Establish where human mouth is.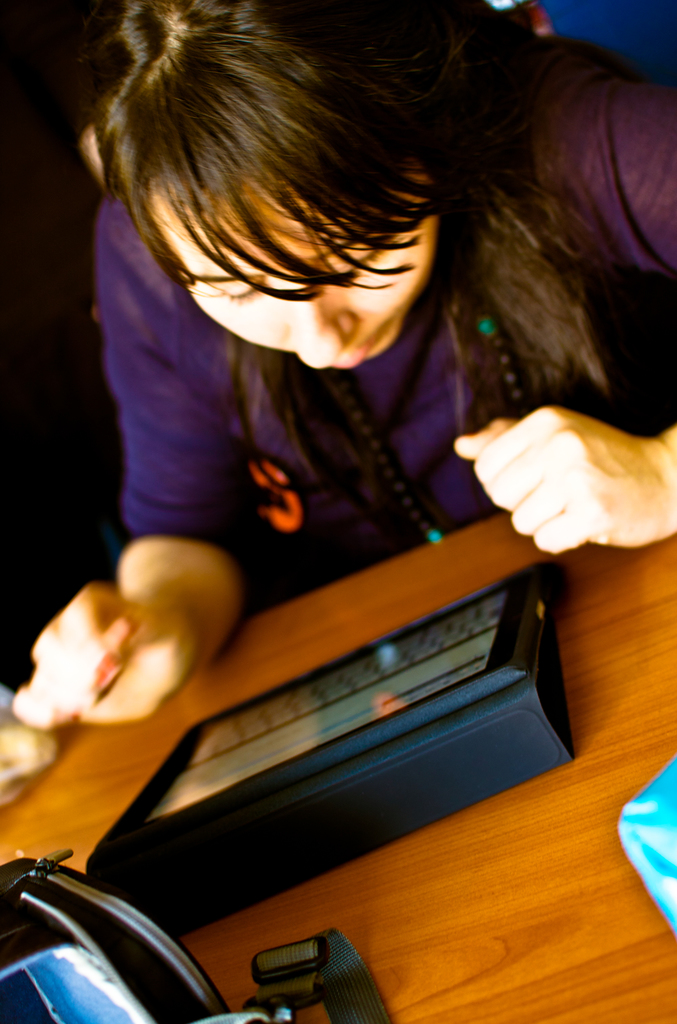
Established at (left=330, top=340, right=370, bottom=372).
